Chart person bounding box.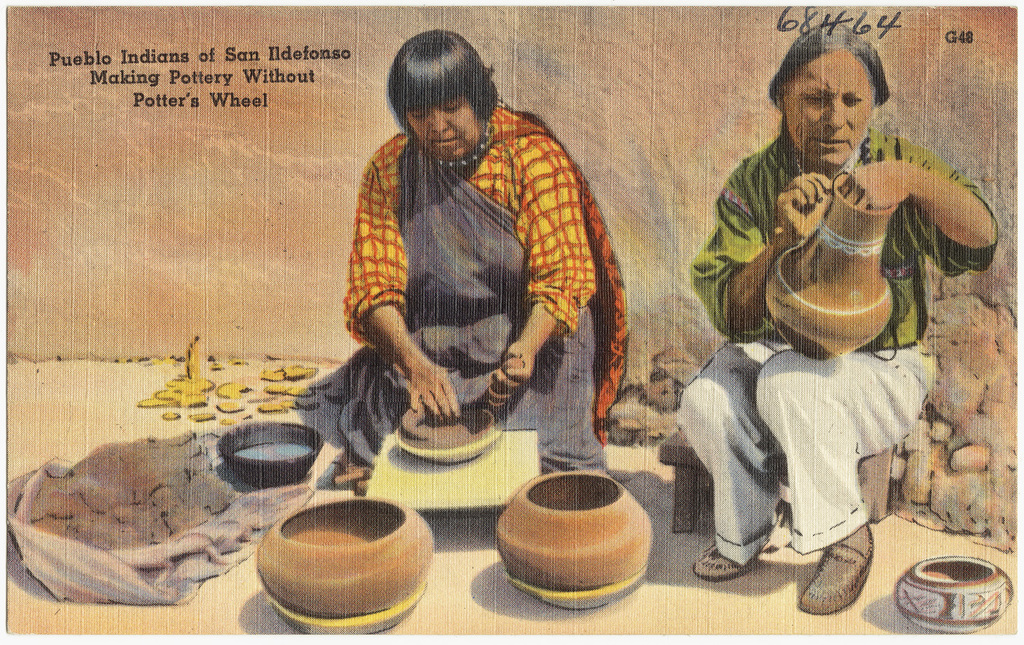
Charted: BBox(681, 22, 999, 610).
